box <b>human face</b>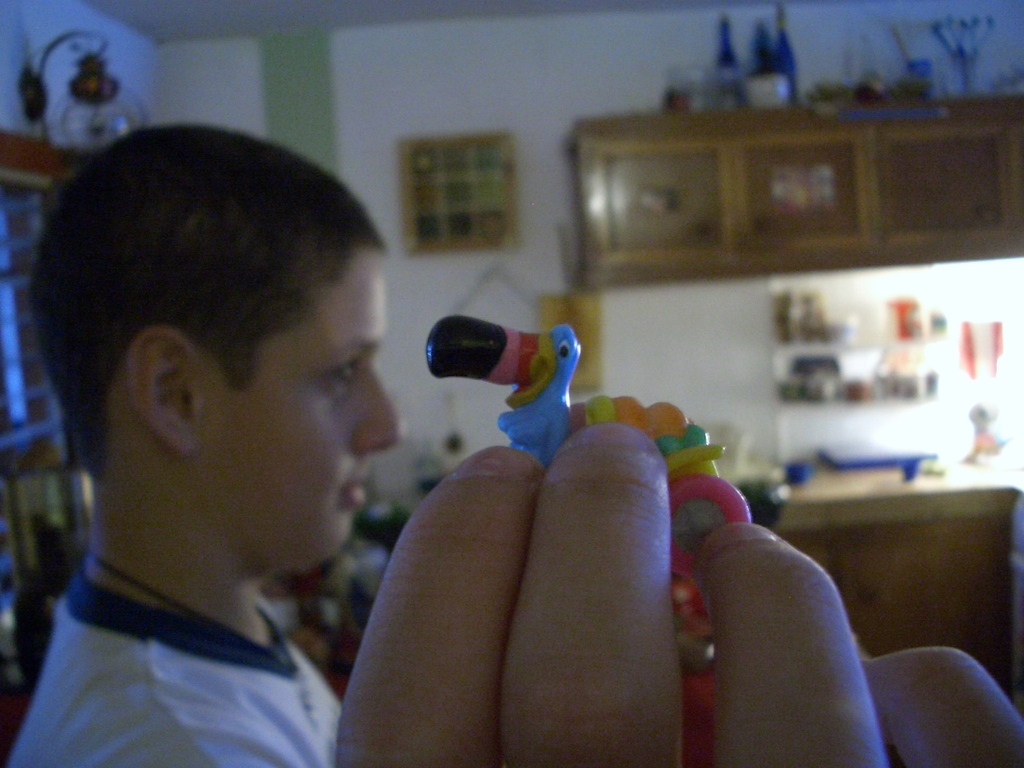
<region>210, 252, 405, 572</region>
